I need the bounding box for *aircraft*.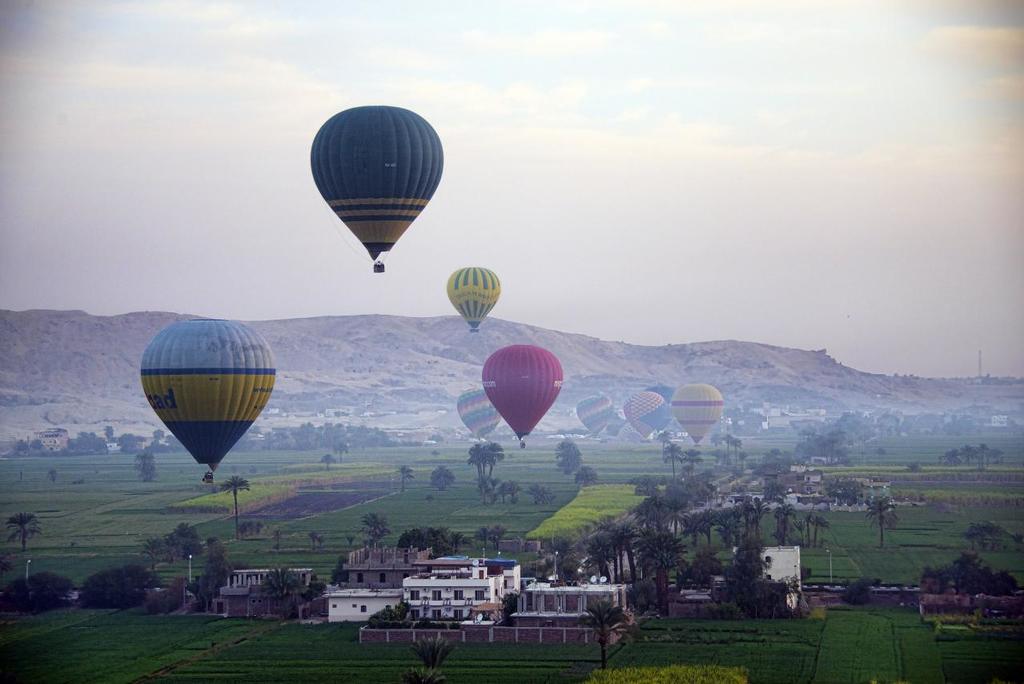
Here it is: x1=620, y1=393, x2=666, y2=442.
